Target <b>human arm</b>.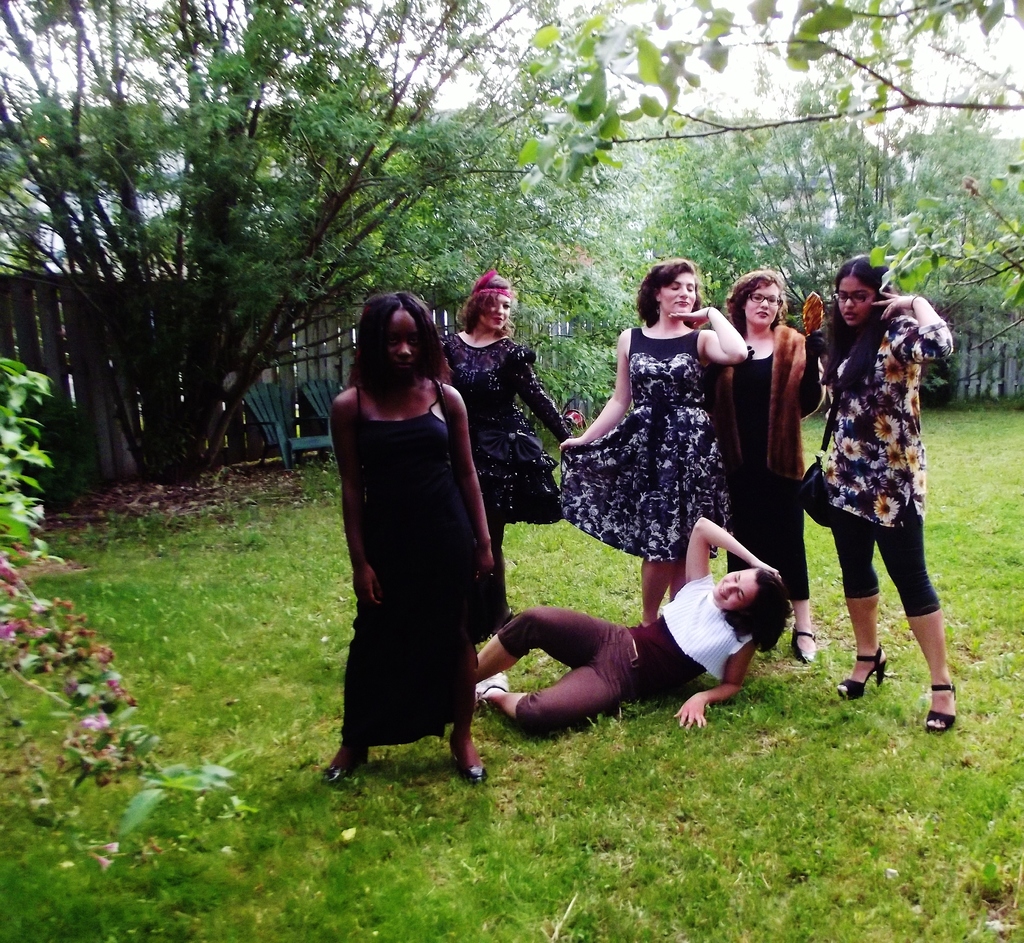
Target region: 666, 300, 752, 366.
